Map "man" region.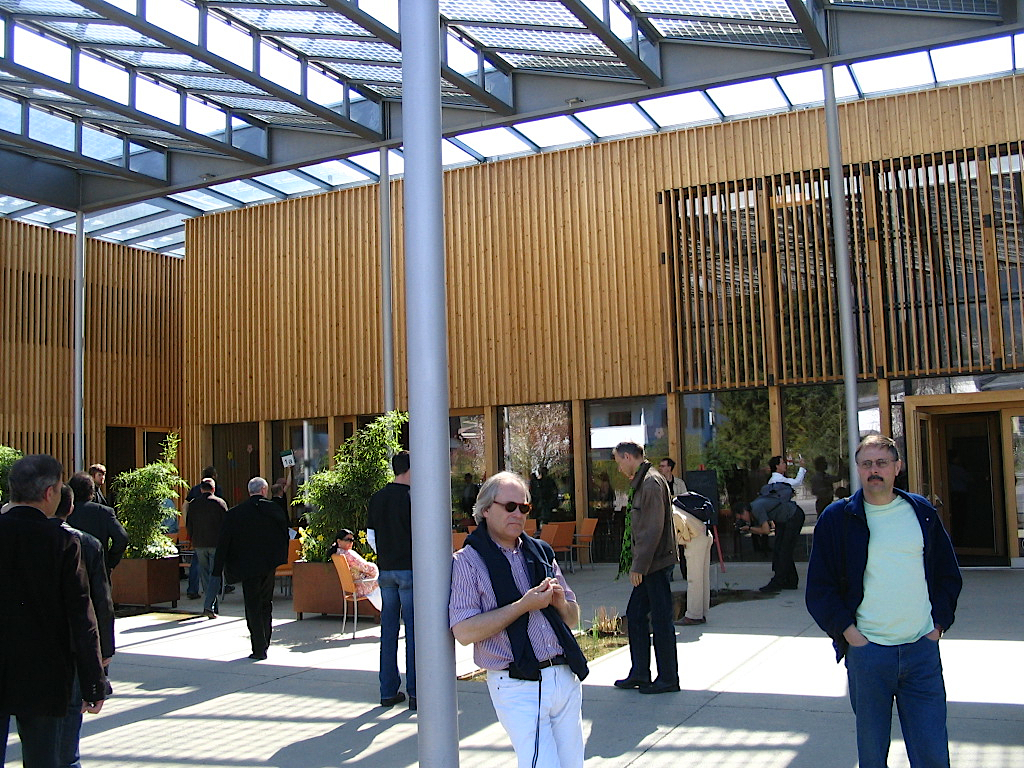
Mapped to 91:463:108:502.
